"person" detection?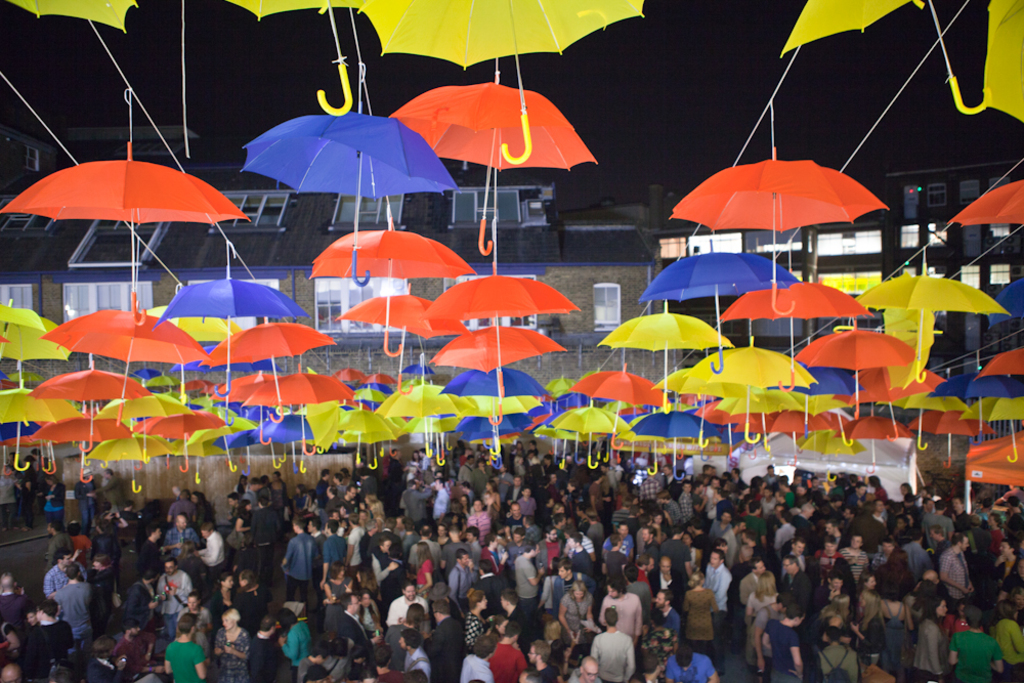
bbox=[117, 614, 163, 673]
